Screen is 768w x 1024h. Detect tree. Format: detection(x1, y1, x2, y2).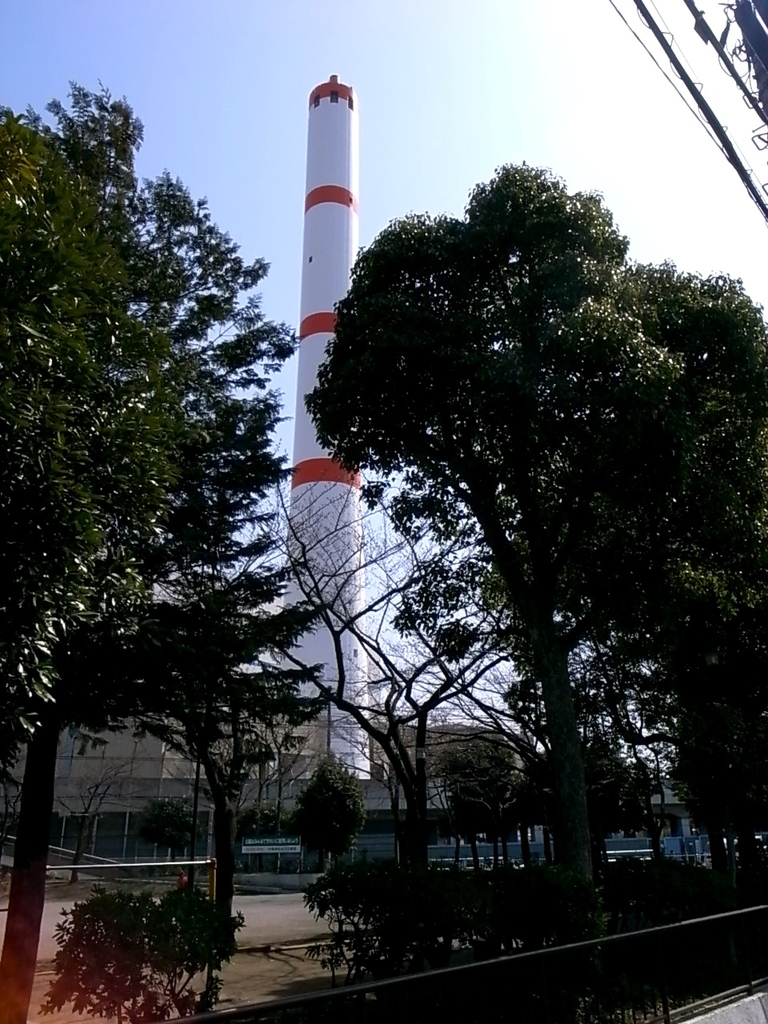
detection(302, 159, 767, 900).
